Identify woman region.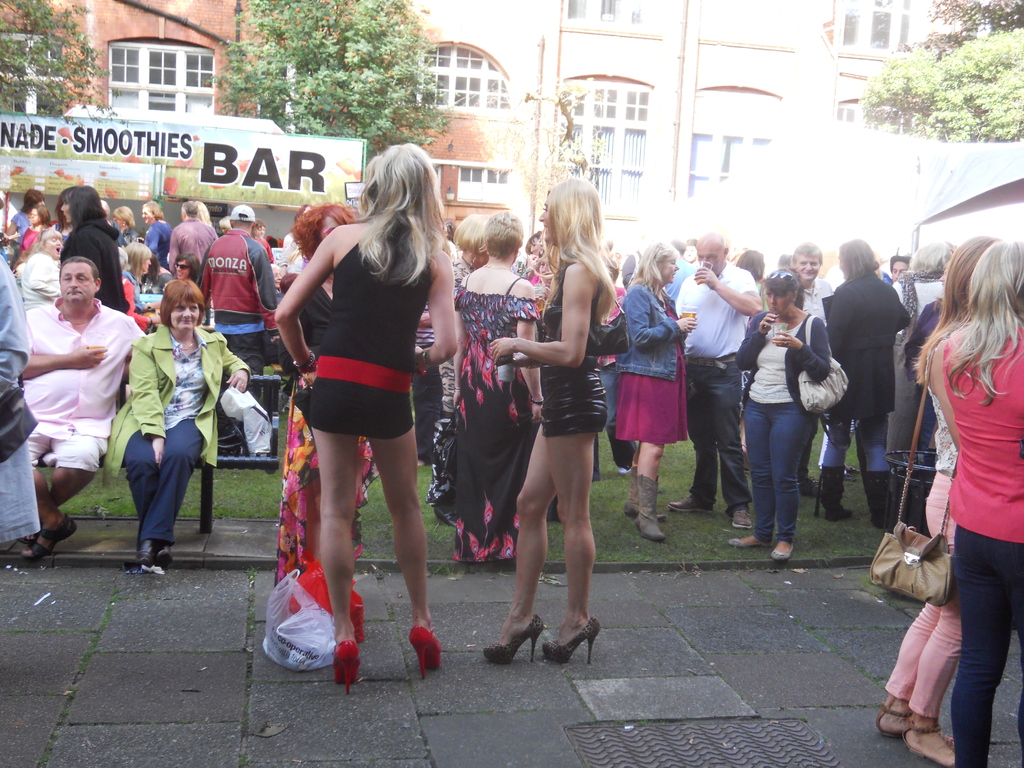
Region: (left=163, top=252, right=196, bottom=285).
